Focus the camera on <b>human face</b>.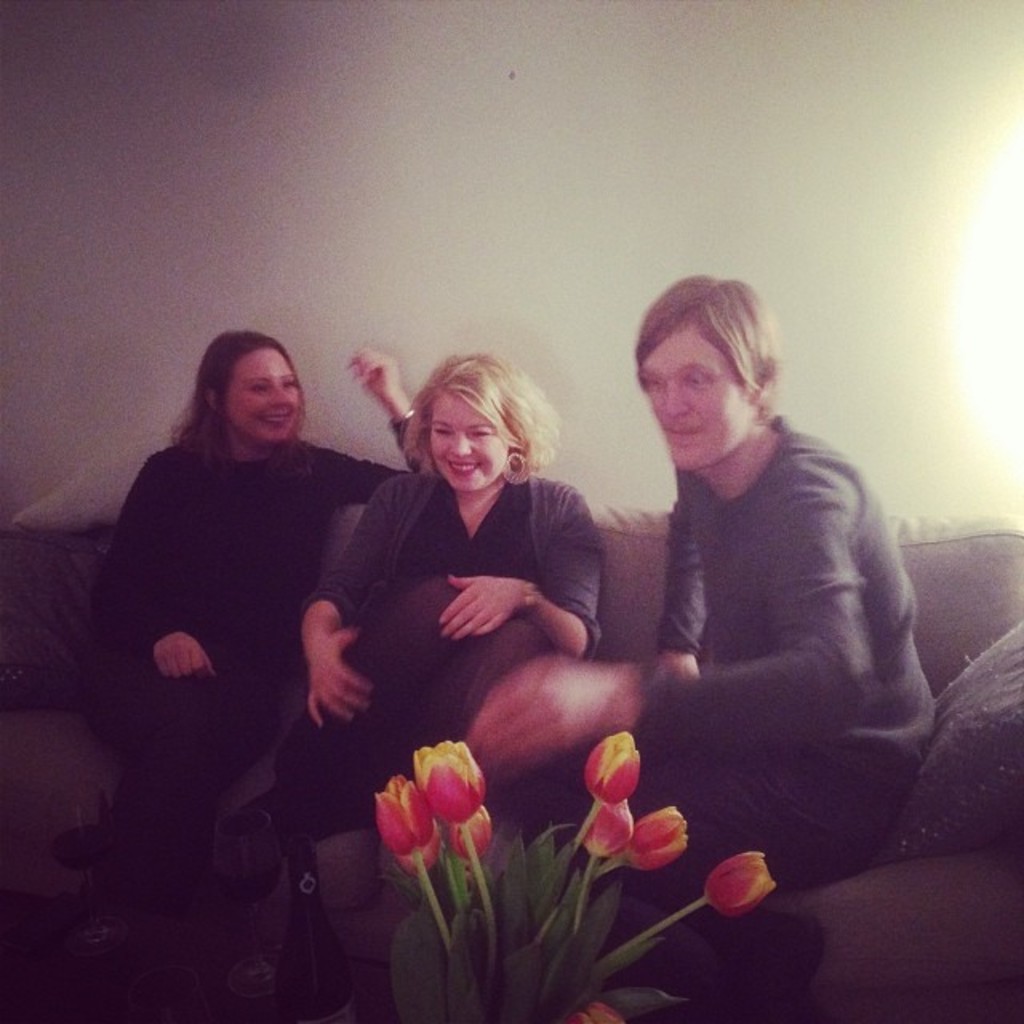
Focus region: BBox(429, 392, 509, 494).
